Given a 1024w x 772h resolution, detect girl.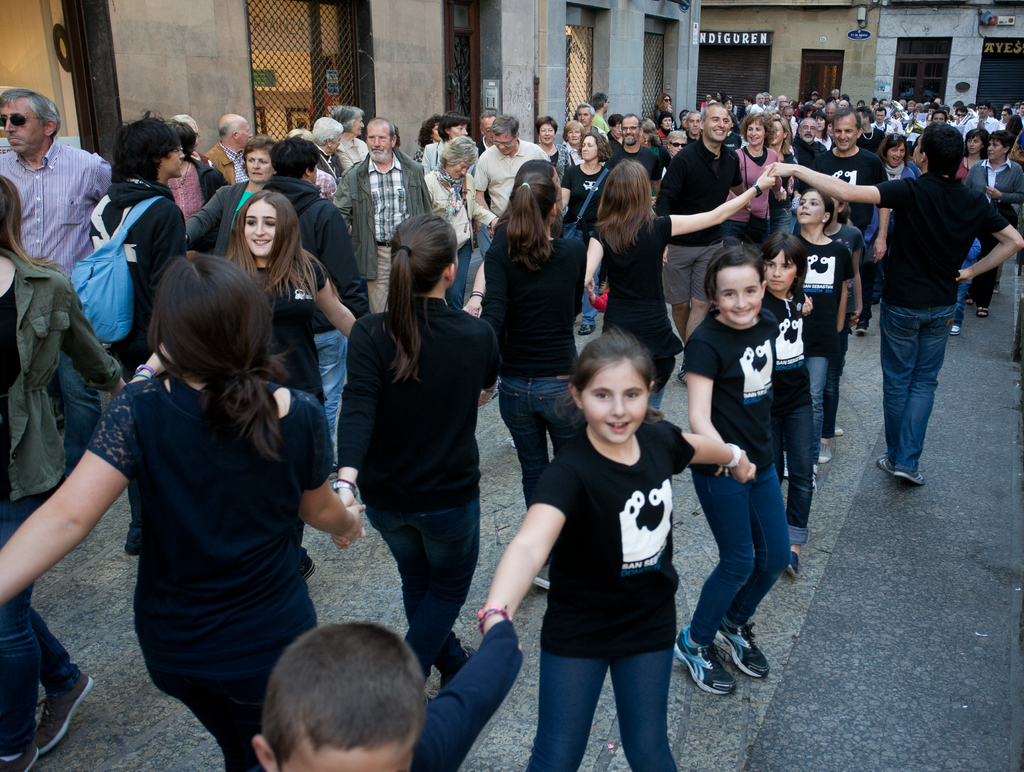
<bbox>751, 220, 822, 596</bbox>.
